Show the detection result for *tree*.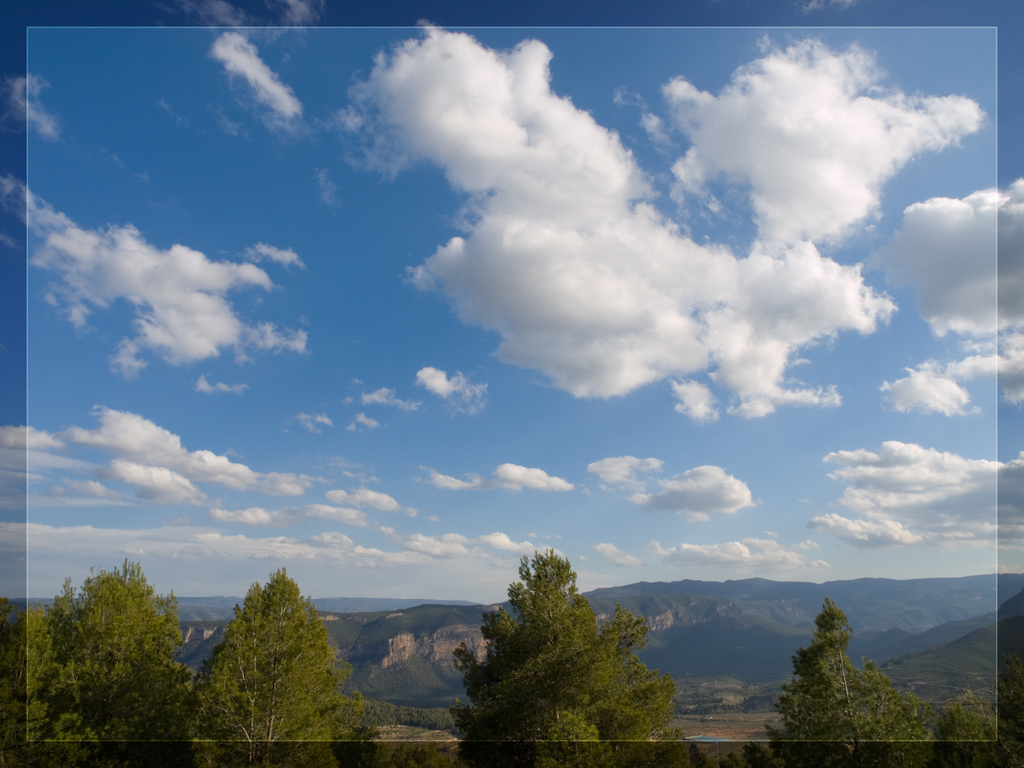
region(29, 549, 207, 746).
